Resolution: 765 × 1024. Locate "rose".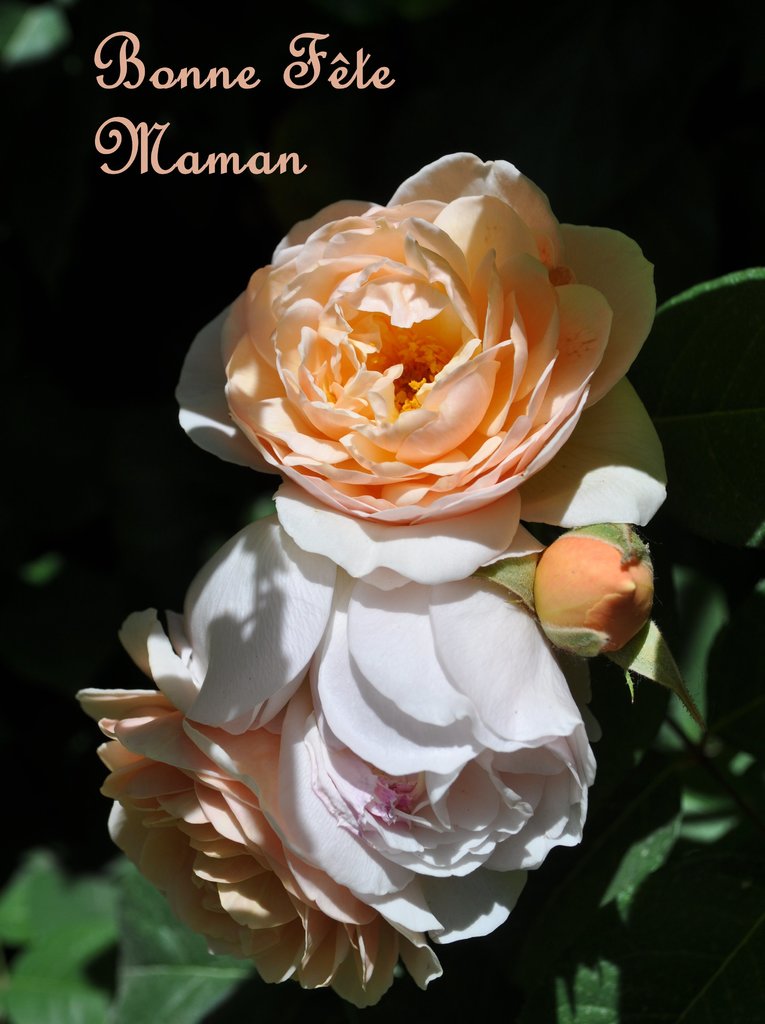
rect(538, 521, 664, 659).
